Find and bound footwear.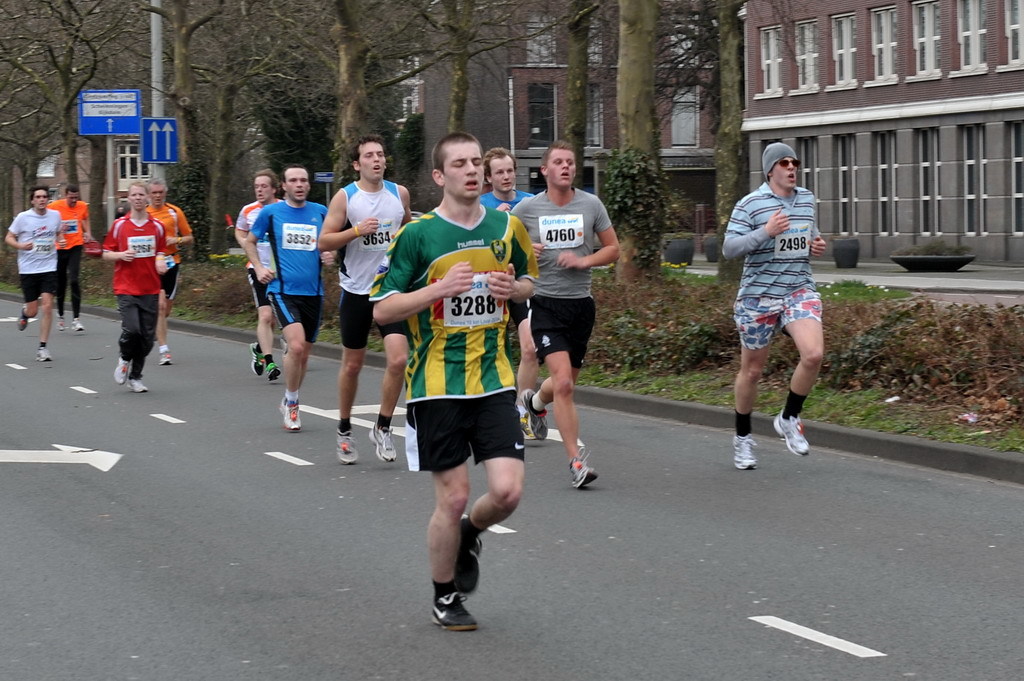
Bound: <box>565,457,602,489</box>.
